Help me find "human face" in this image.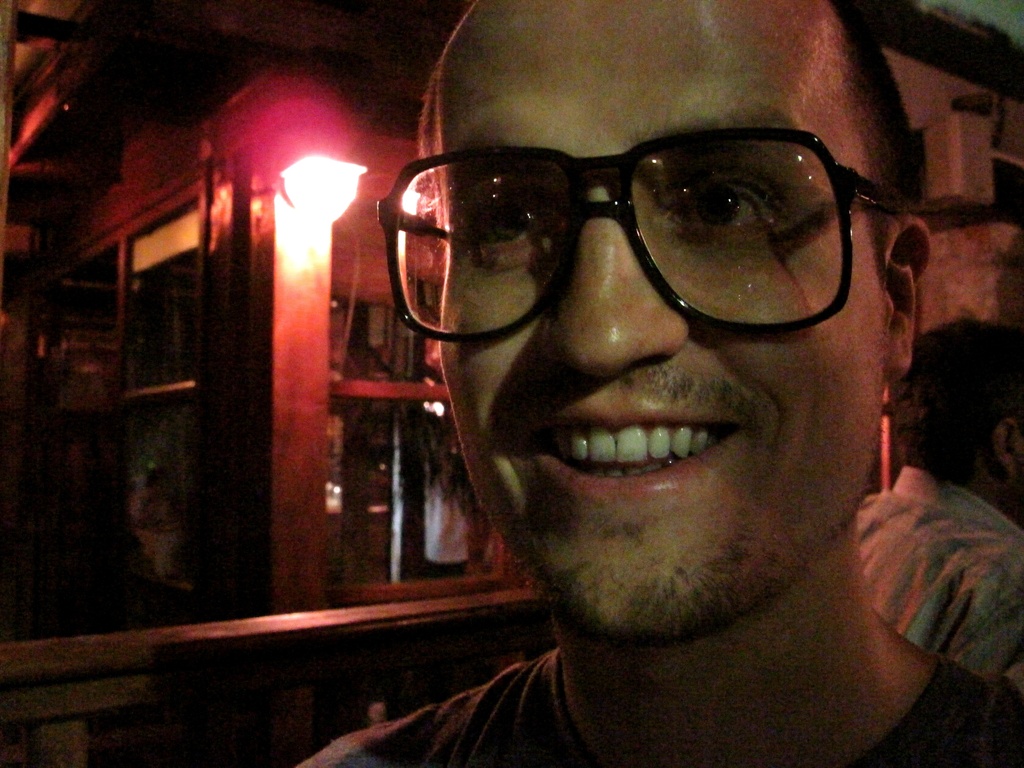
Found it: l=431, t=0, r=888, b=637.
